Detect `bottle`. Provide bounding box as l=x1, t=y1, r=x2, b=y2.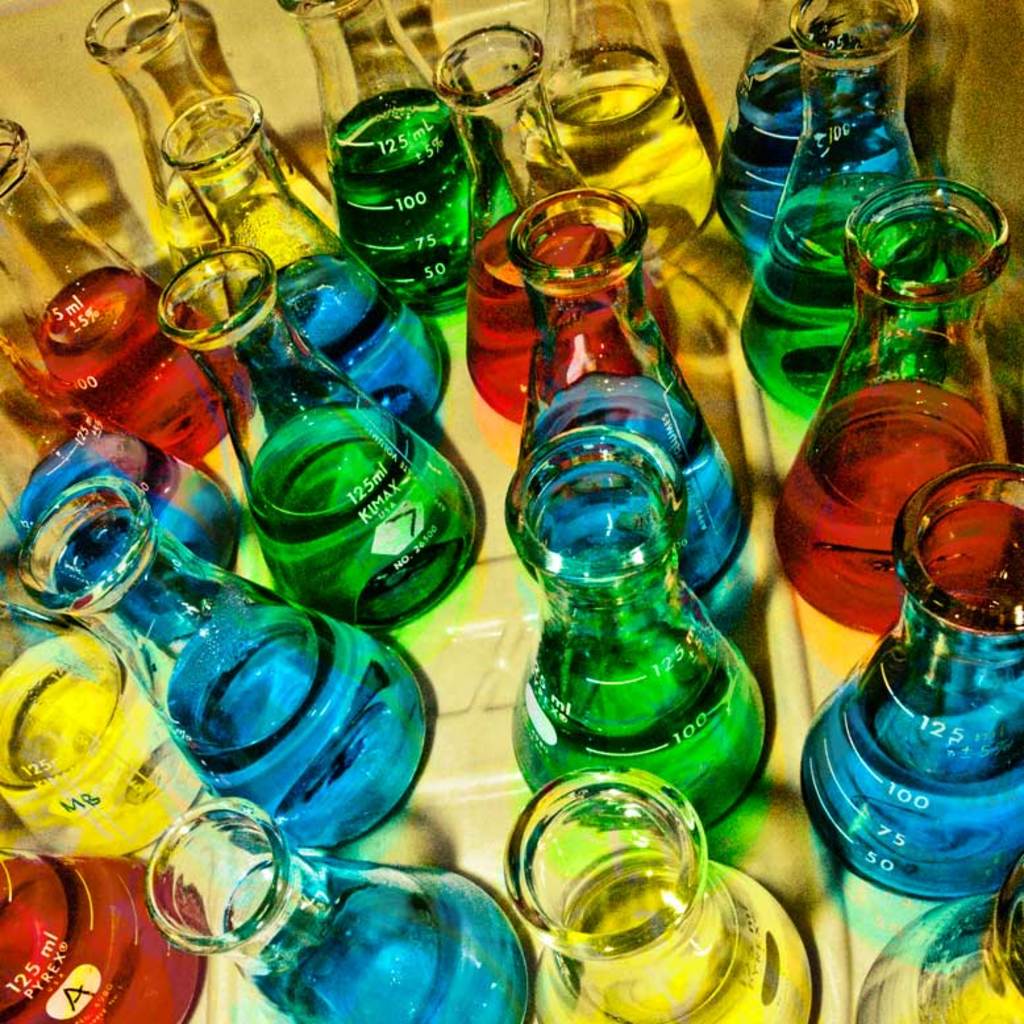
l=0, t=96, r=270, b=479.
